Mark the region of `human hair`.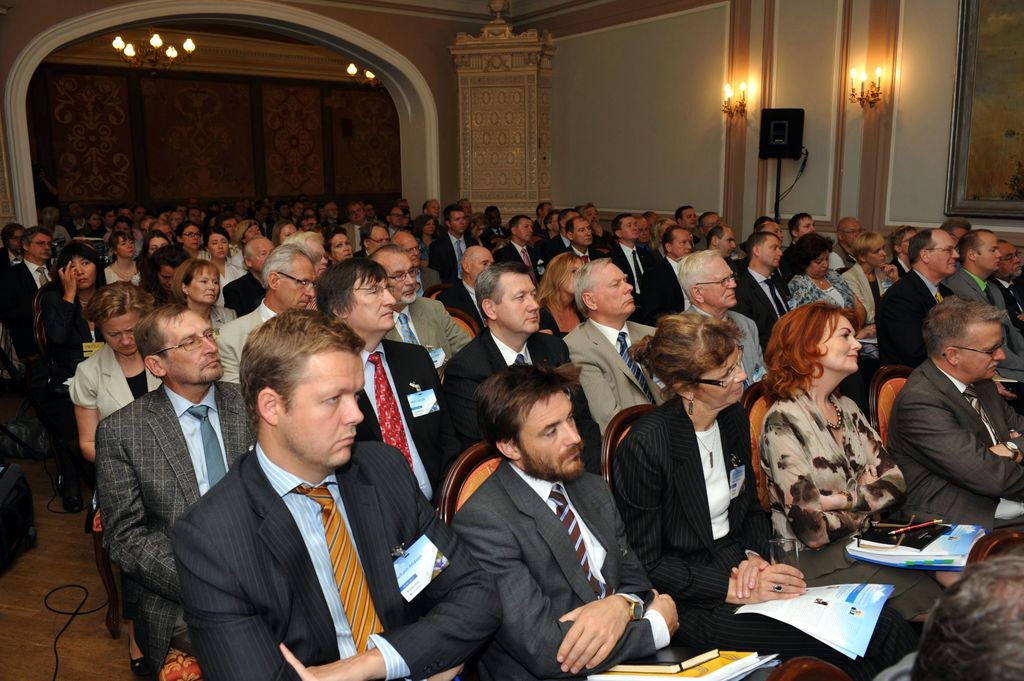
Region: 787 232 835 274.
